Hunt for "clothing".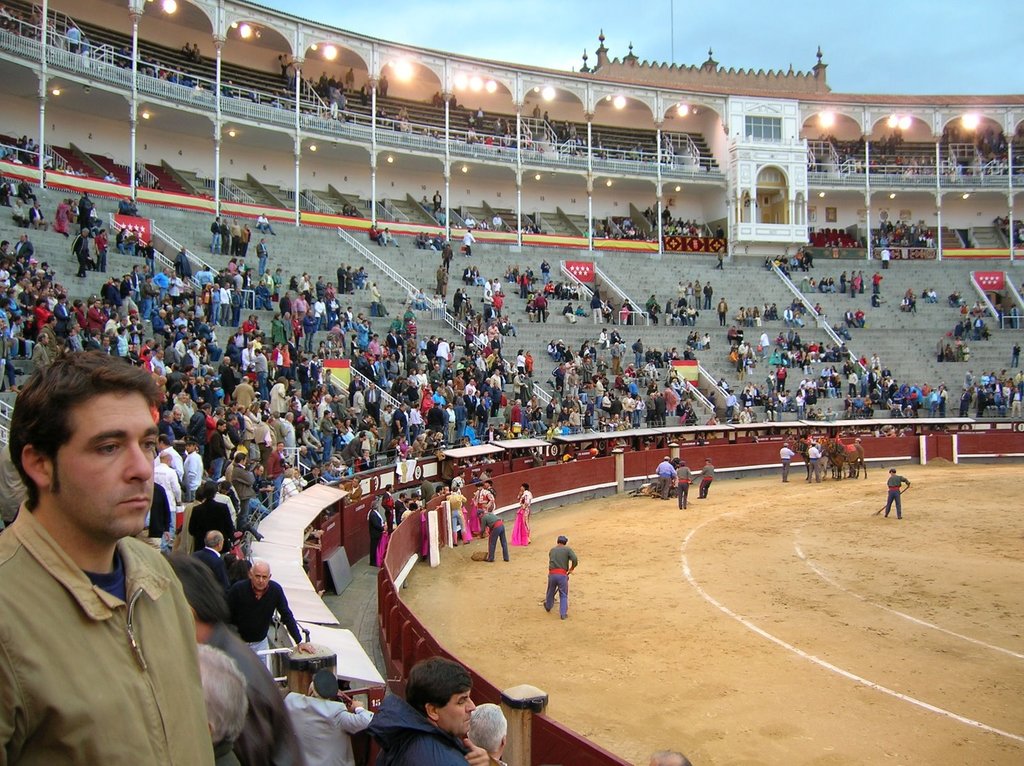
Hunted down at x1=341, y1=205, x2=348, y2=218.
